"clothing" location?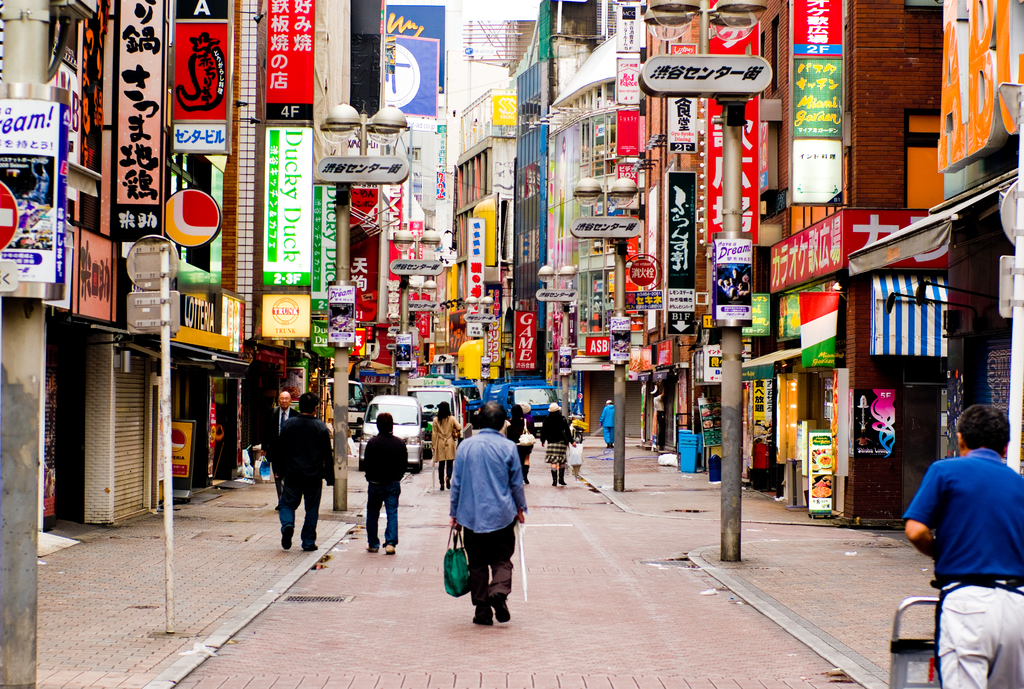
503,419,529,474
